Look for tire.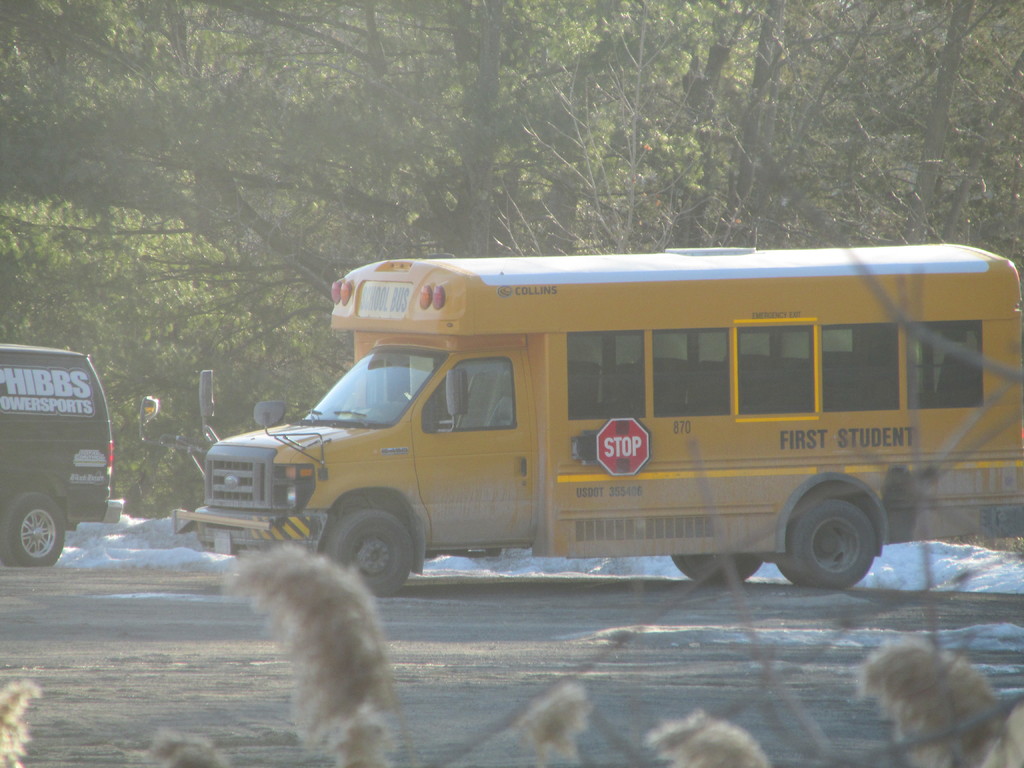
Found: pyautogui.locateOnScreen(323, 506, 423, 595).
